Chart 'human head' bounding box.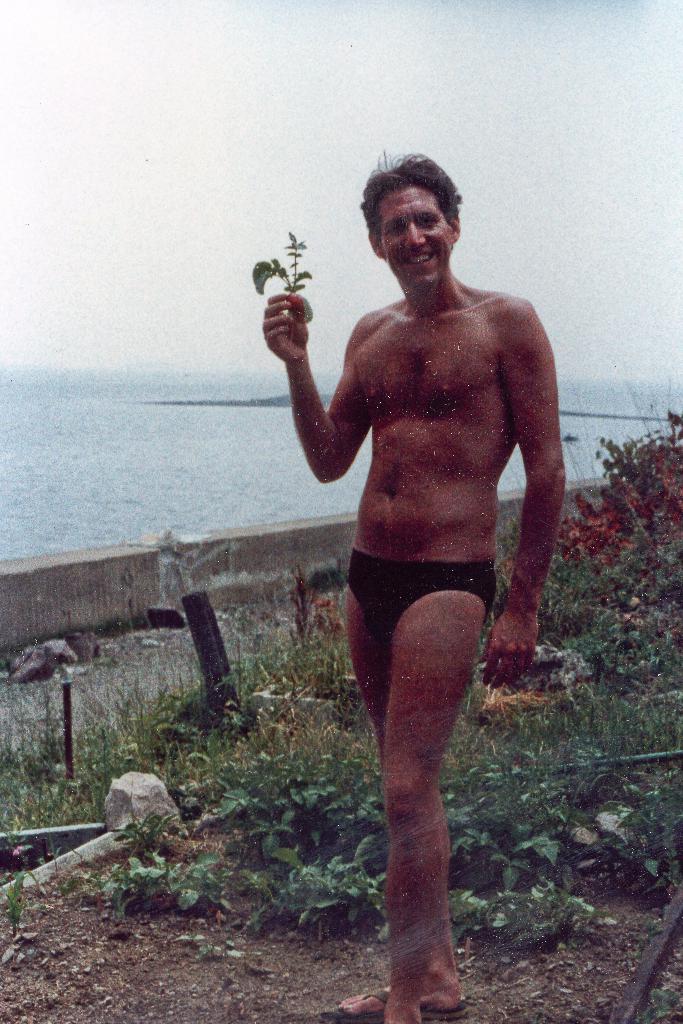
Charted: region(349, 142, 495, 305).
